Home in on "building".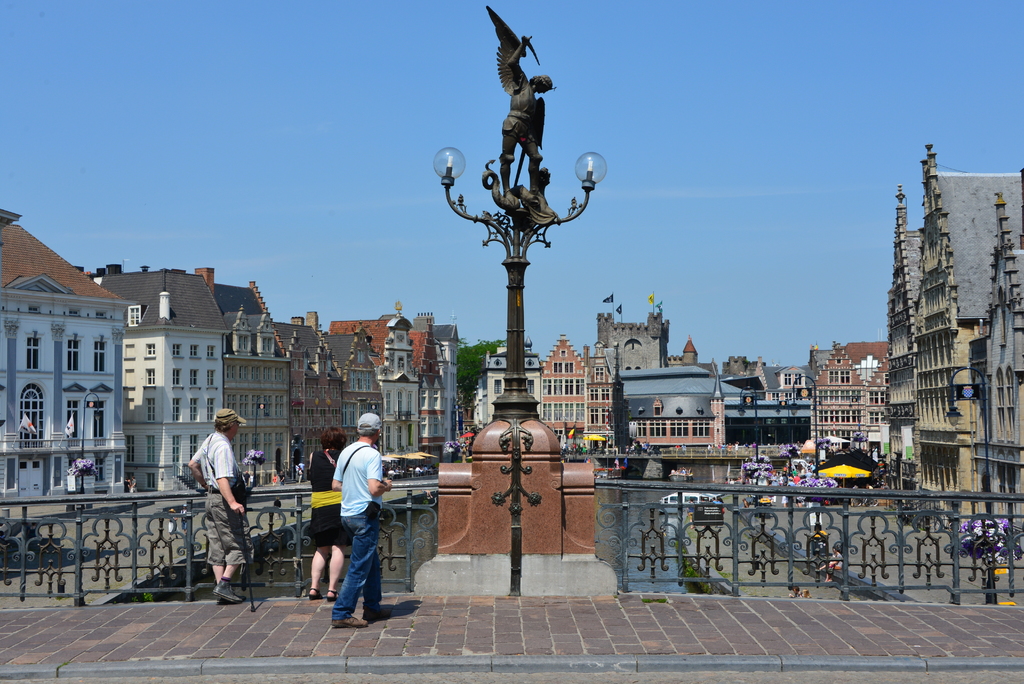
Homed in at bbox=(0, 223, 132, 496).
